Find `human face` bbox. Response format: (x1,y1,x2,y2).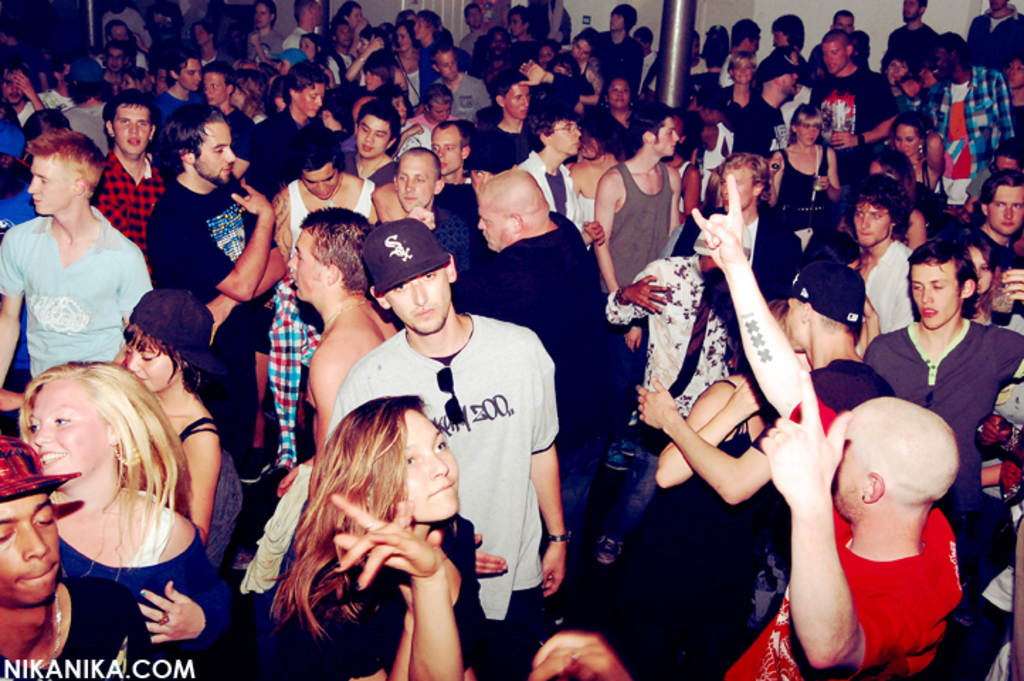
(194,26,210,48).
